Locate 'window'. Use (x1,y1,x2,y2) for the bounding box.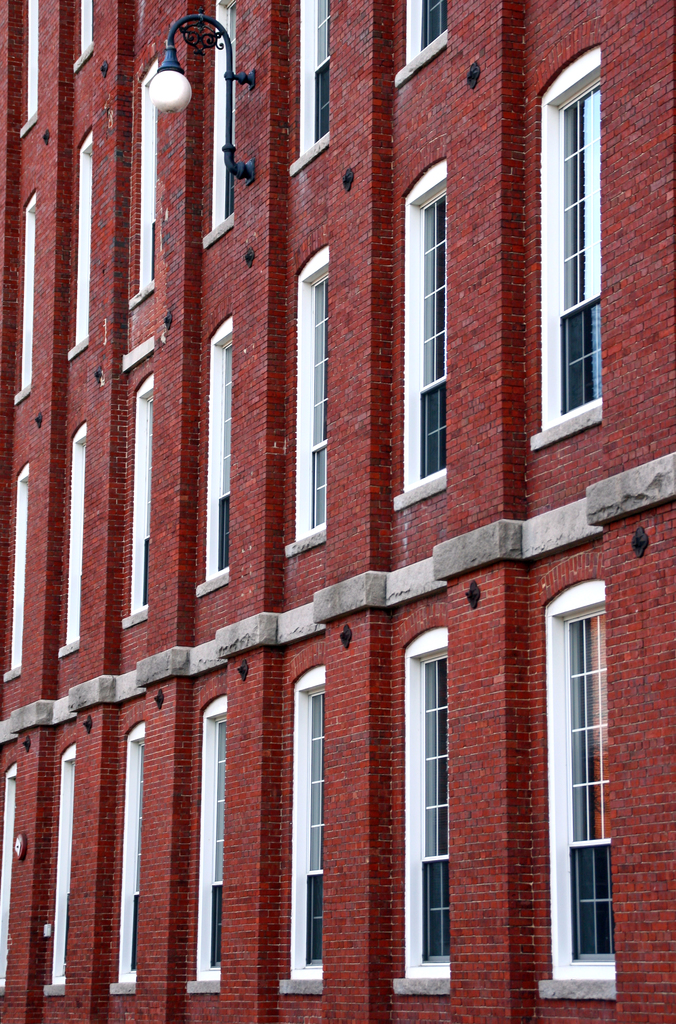
(144,399,154,604).
